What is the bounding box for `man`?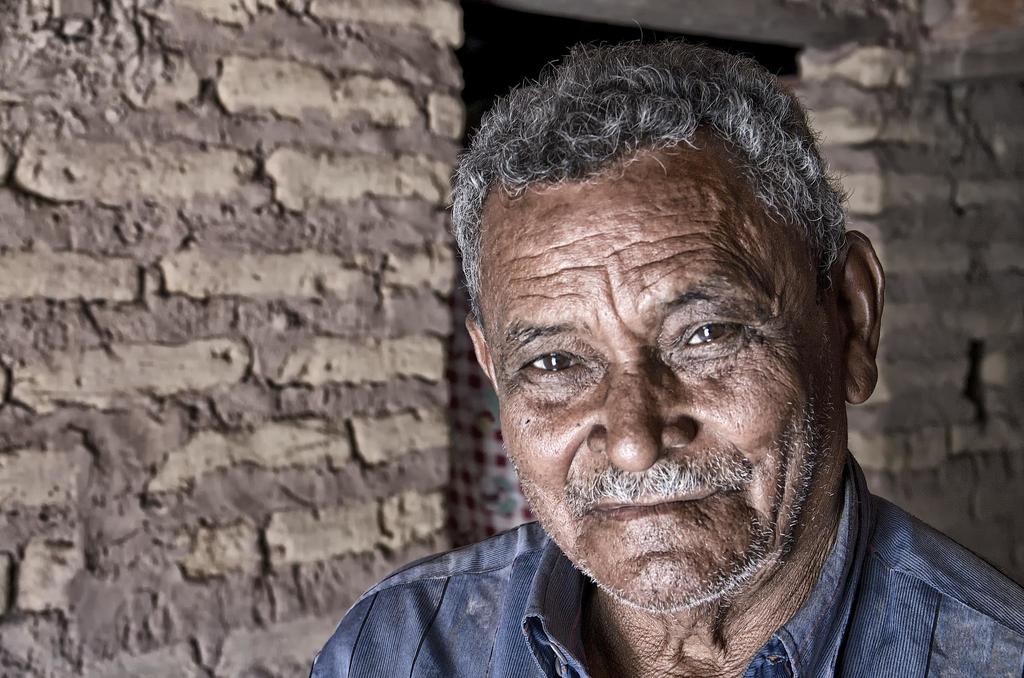
bbox=[312, 37, 1023, 677].
